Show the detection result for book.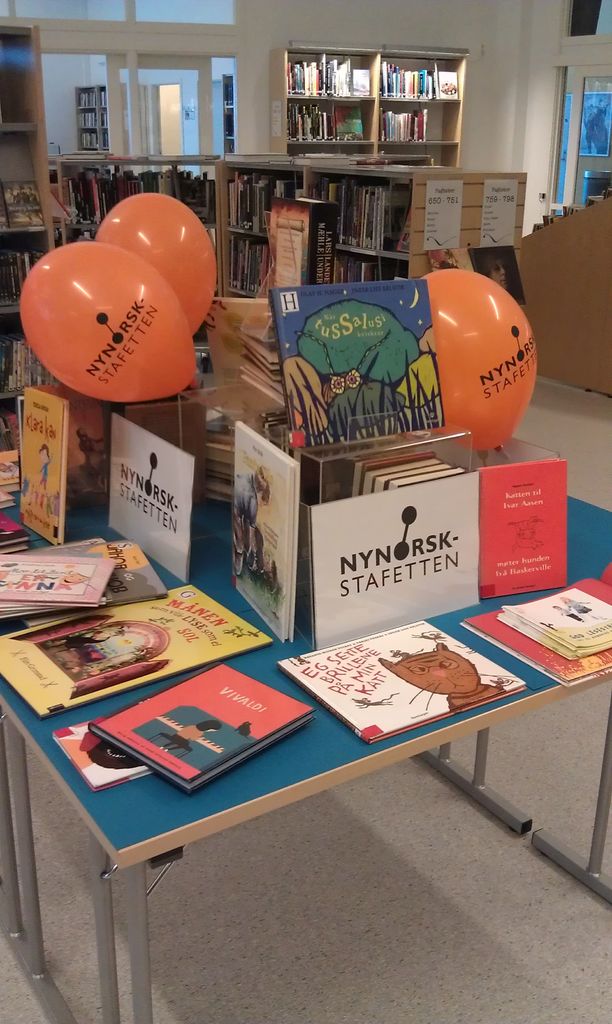
bbox=[50, 721, 148, 791].
